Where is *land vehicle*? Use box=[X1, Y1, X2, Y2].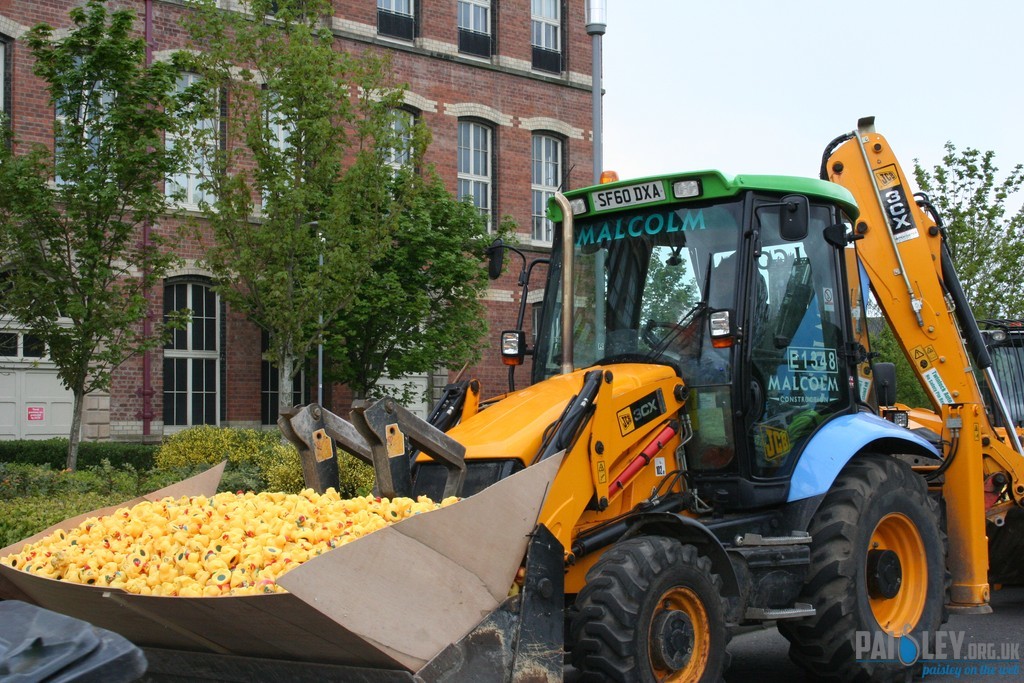
box=[485, 134, 1023, 682].
